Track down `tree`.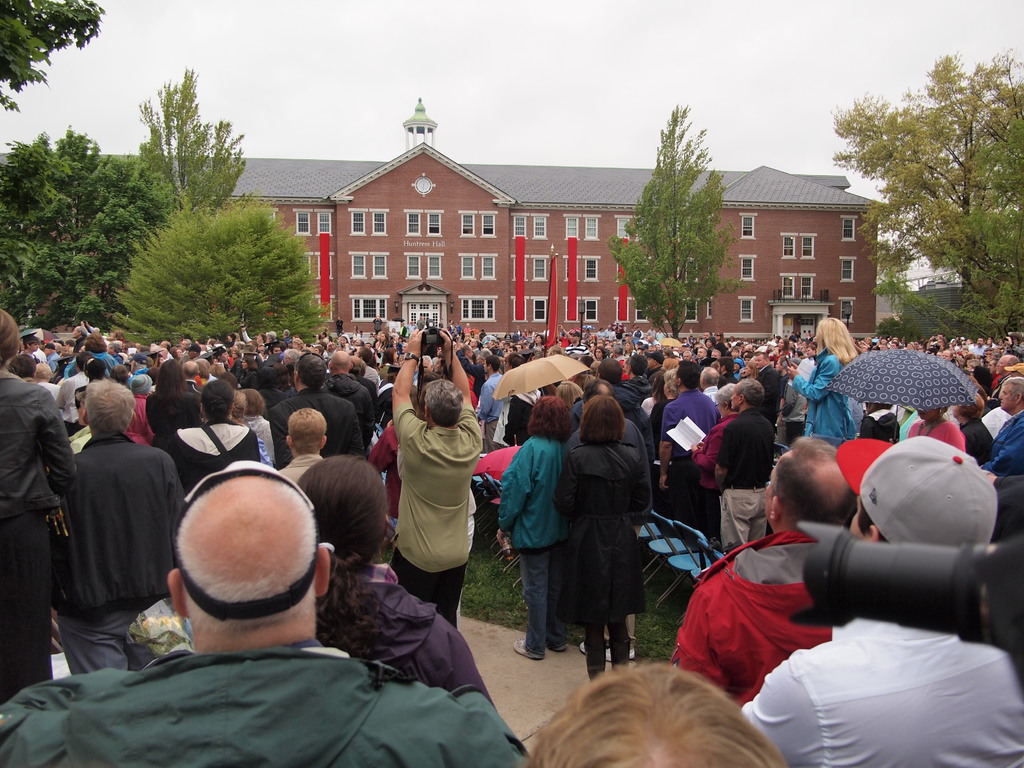
Tracked to l=866, t=118, r=1023, b=341.
